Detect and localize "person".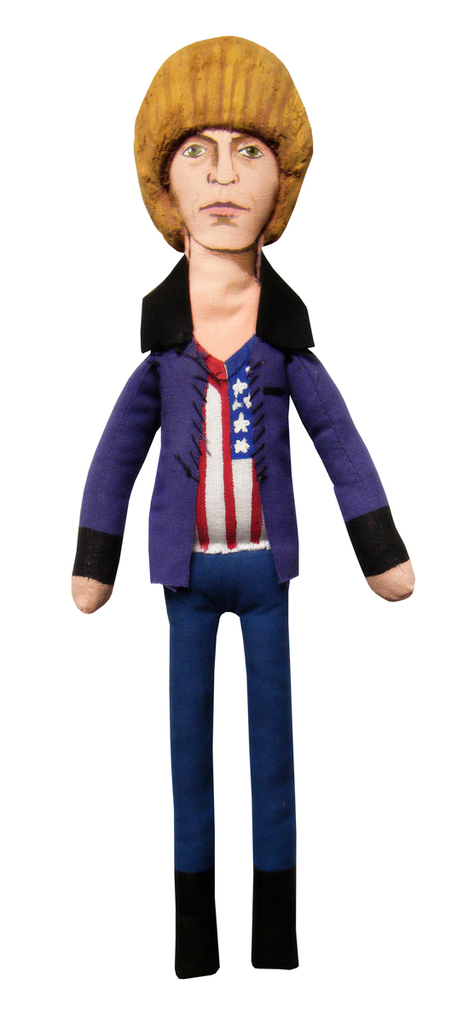
Localized at bbox(66, 36, 415, 980).
